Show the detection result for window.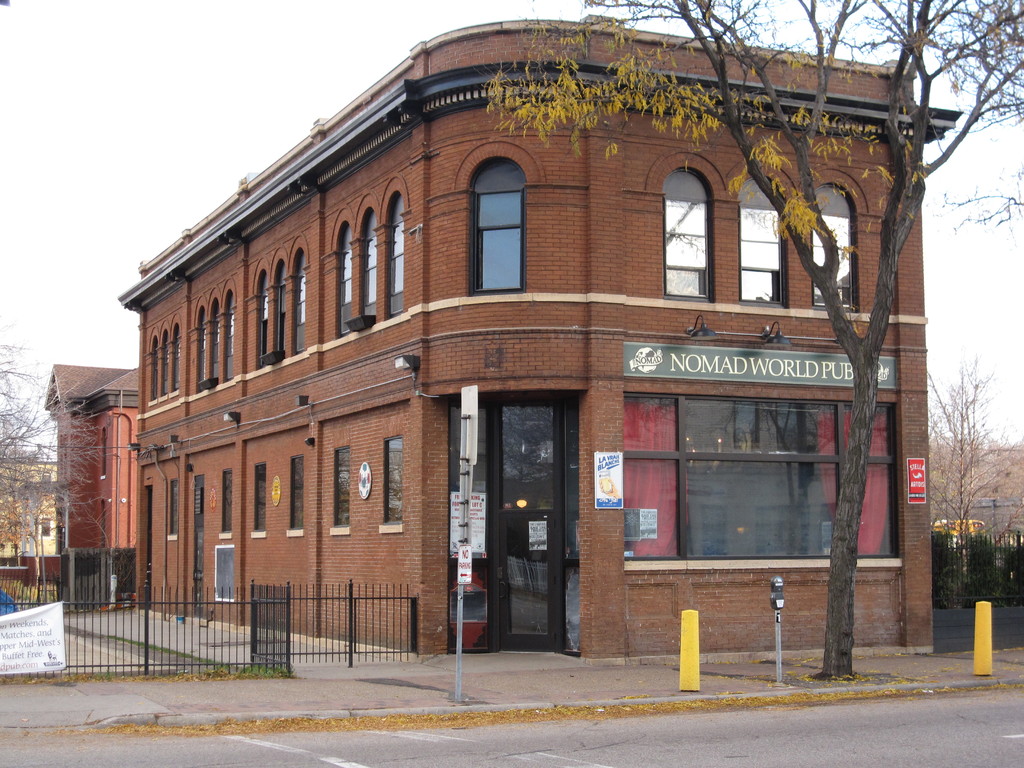
x1=737, y1=177, x2=789, y2=310.
